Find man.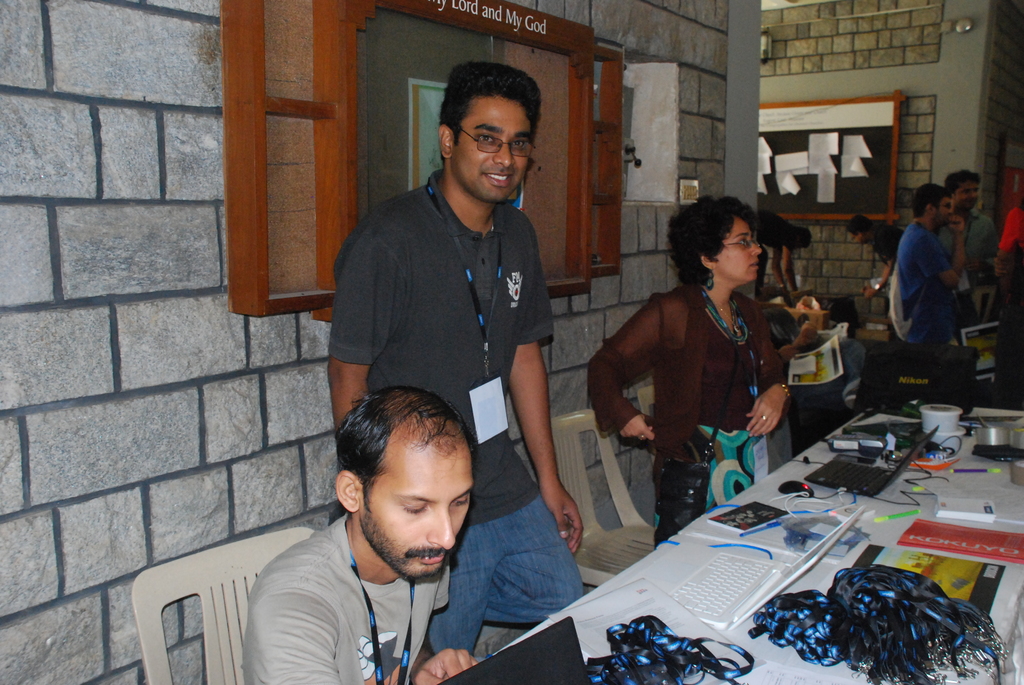
934 166 998 327.
